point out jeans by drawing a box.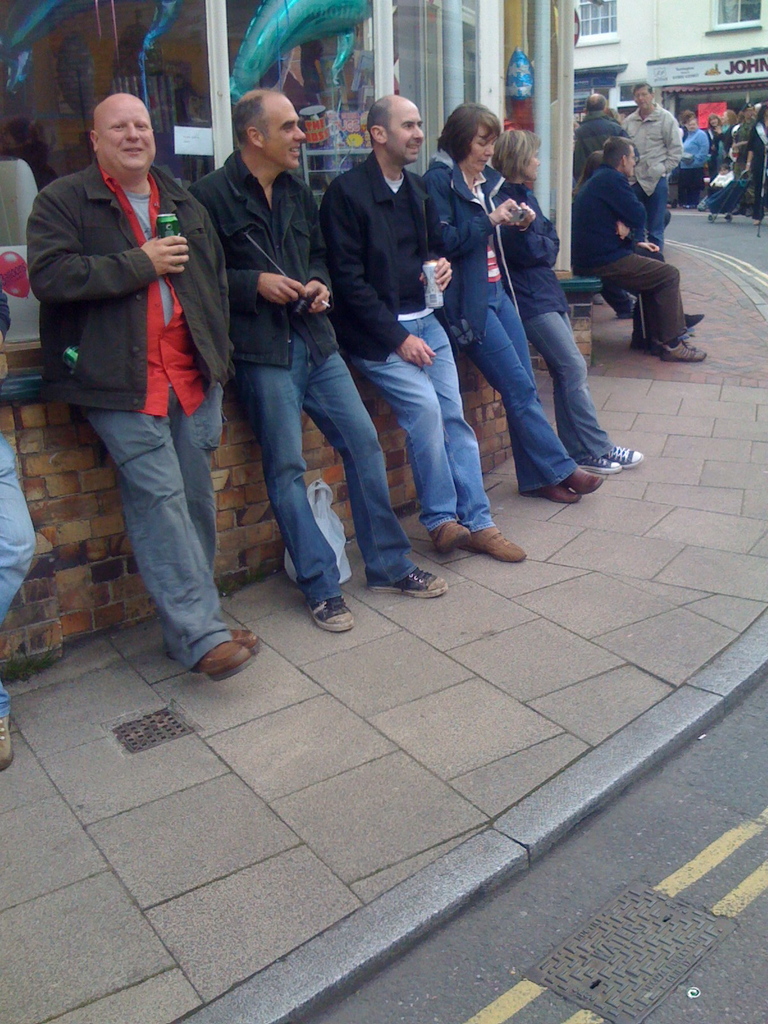
crop(365, 321, 491, 531).
